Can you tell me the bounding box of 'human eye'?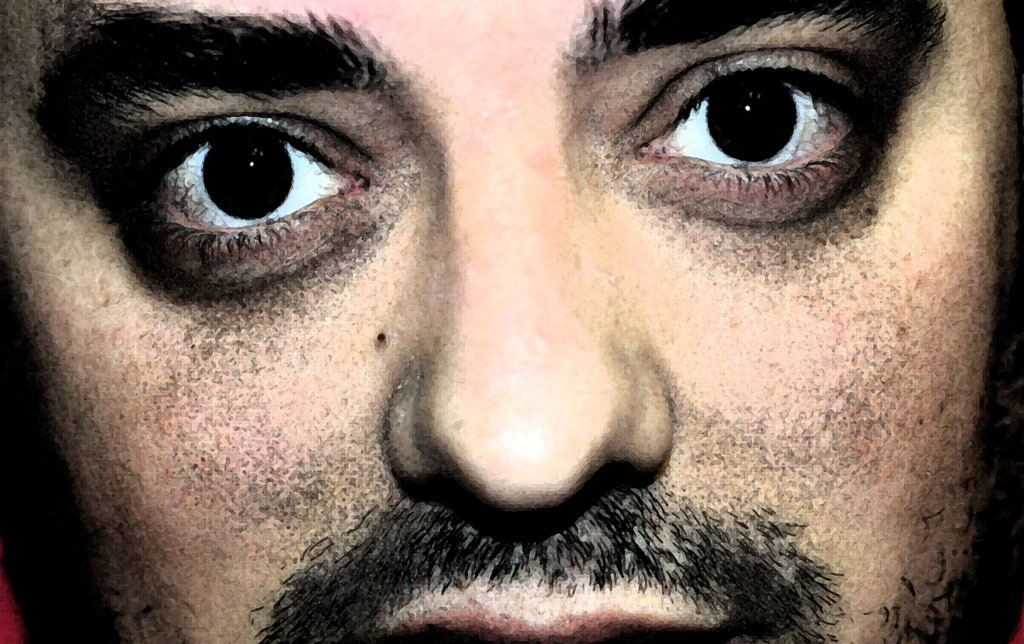
select_region(619, 48, 877, 195).
